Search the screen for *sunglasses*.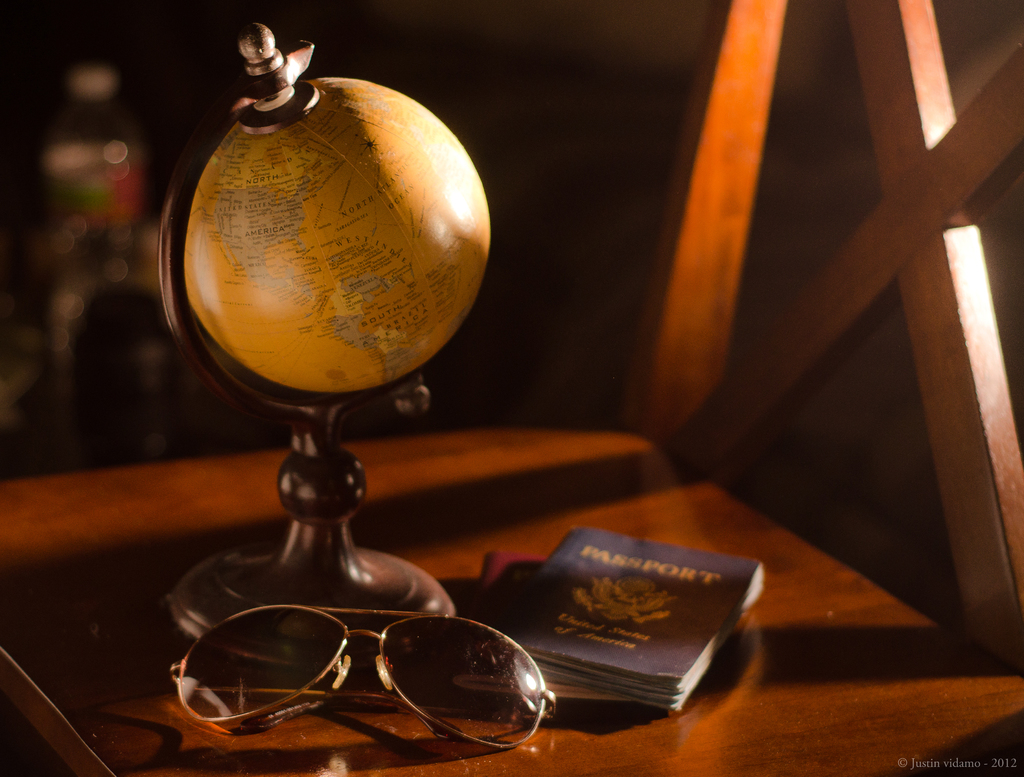
Found at pyautogui.locateOnScreen(165, 603, 558, 751).
